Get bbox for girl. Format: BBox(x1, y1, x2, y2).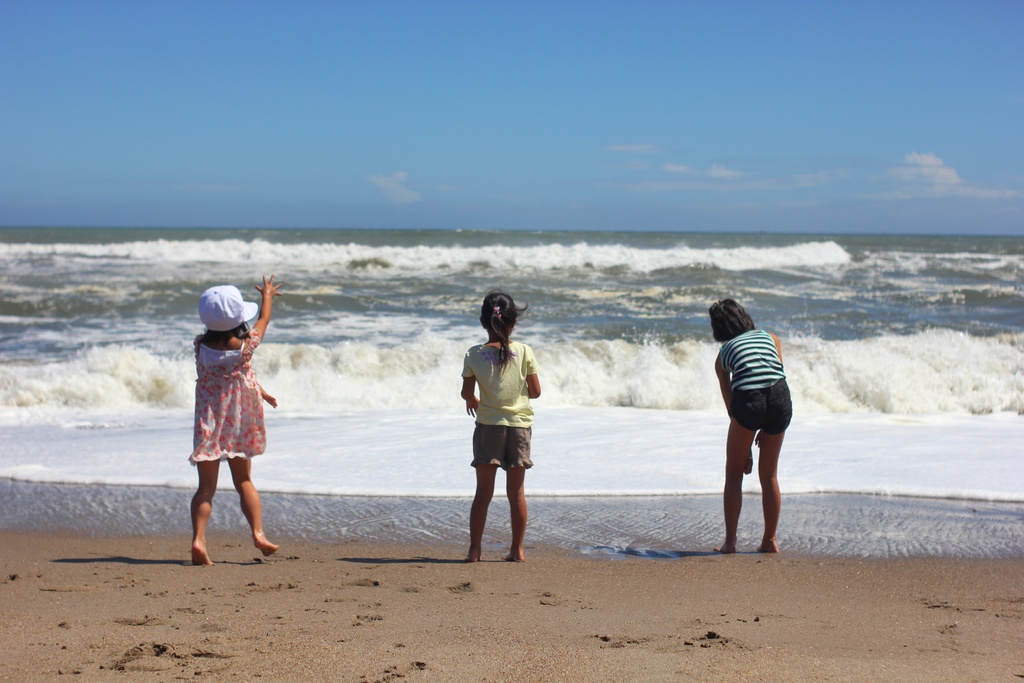
BBox(709, 297, 794, 553).
